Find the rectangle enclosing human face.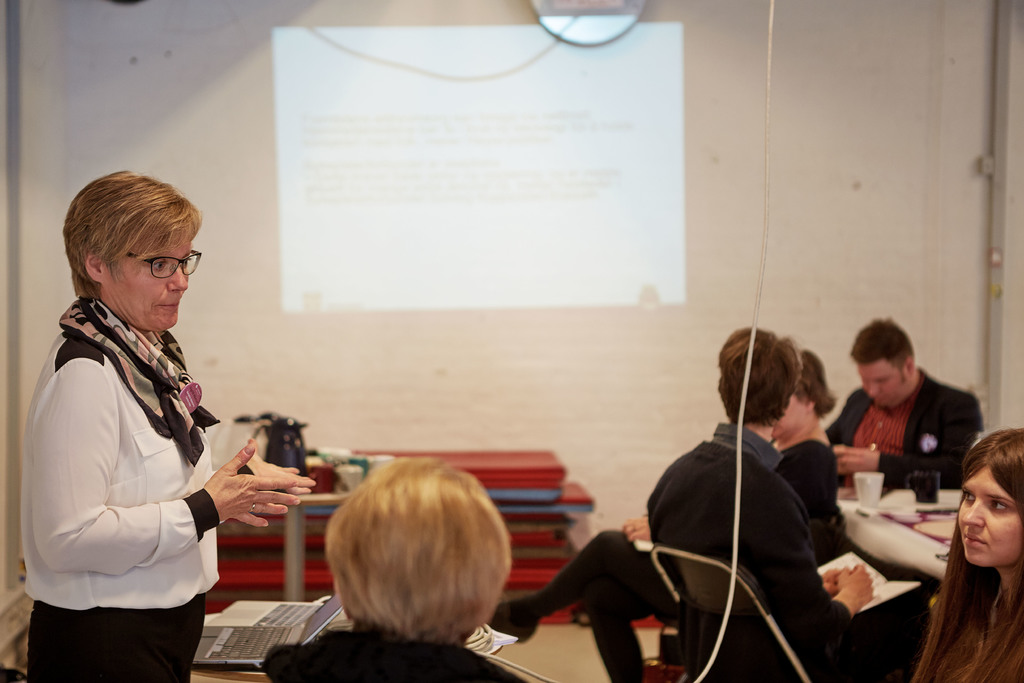
region(856, 360, 908, 413).
